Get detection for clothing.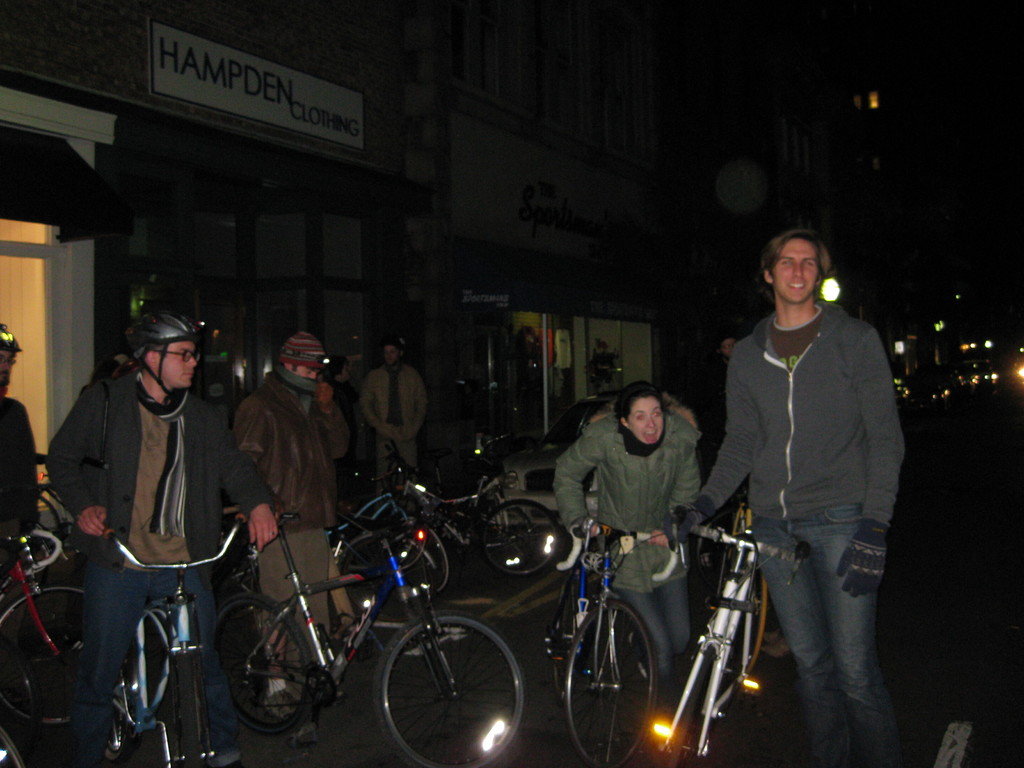
Detection: l=552, t=410, r=702, b=719.
